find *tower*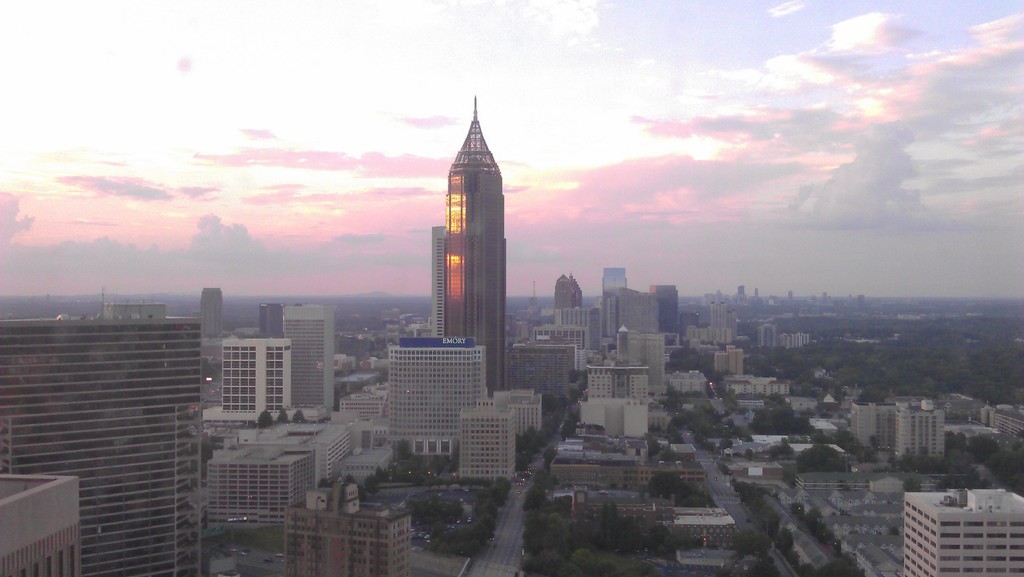
[left=852, top=403, right=900, bottom=453]
